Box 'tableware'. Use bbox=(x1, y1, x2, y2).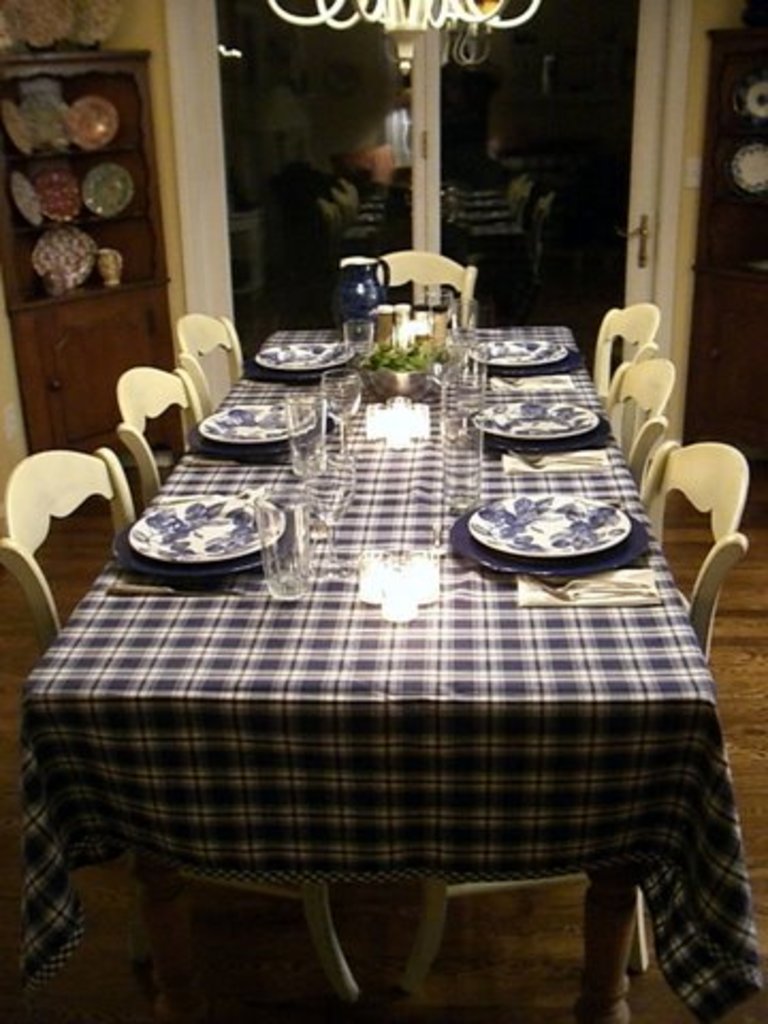
bbox=(305, 467, 352, 578).
